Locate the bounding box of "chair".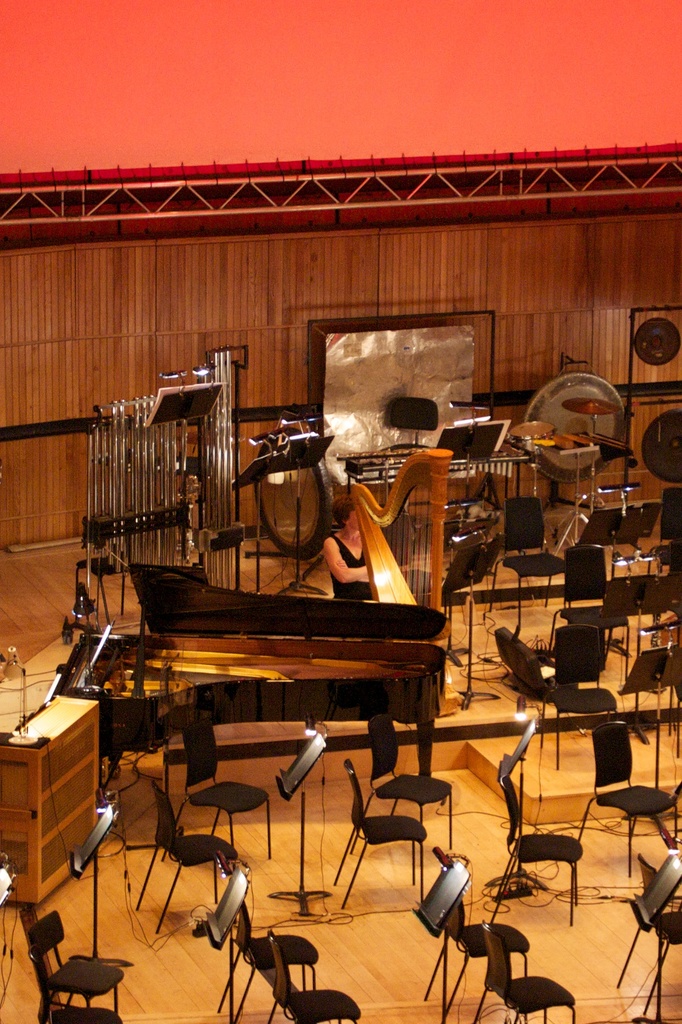
Bounding box: <bbox>136, 779, 242, 936</bbox>.
